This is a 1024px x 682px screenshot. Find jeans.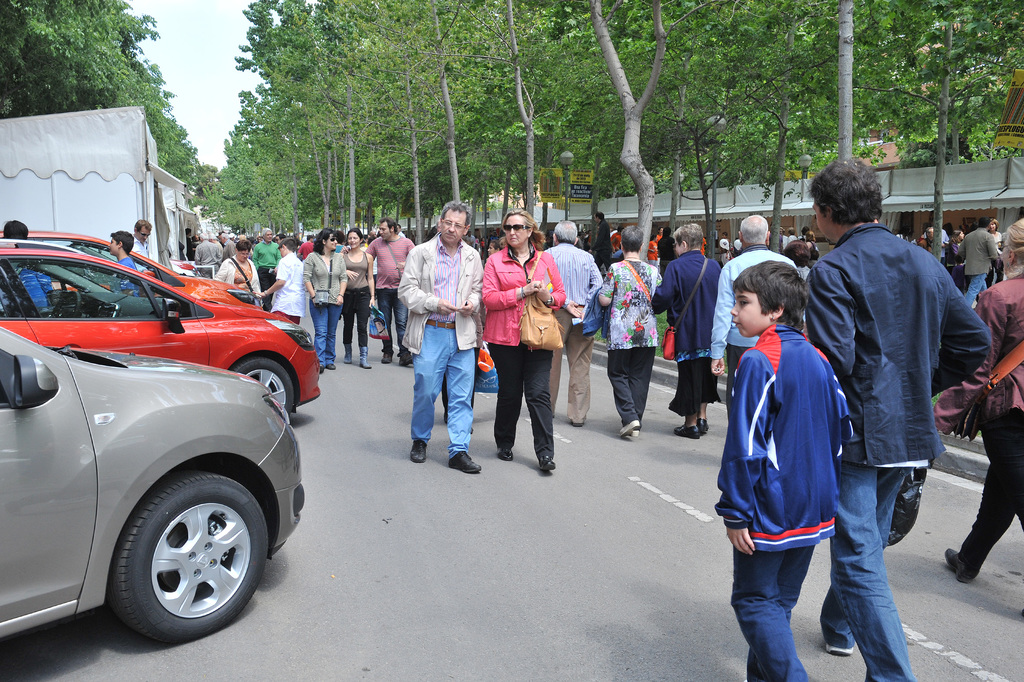
Bounding box: bbox(737, 546, 814, 681).
